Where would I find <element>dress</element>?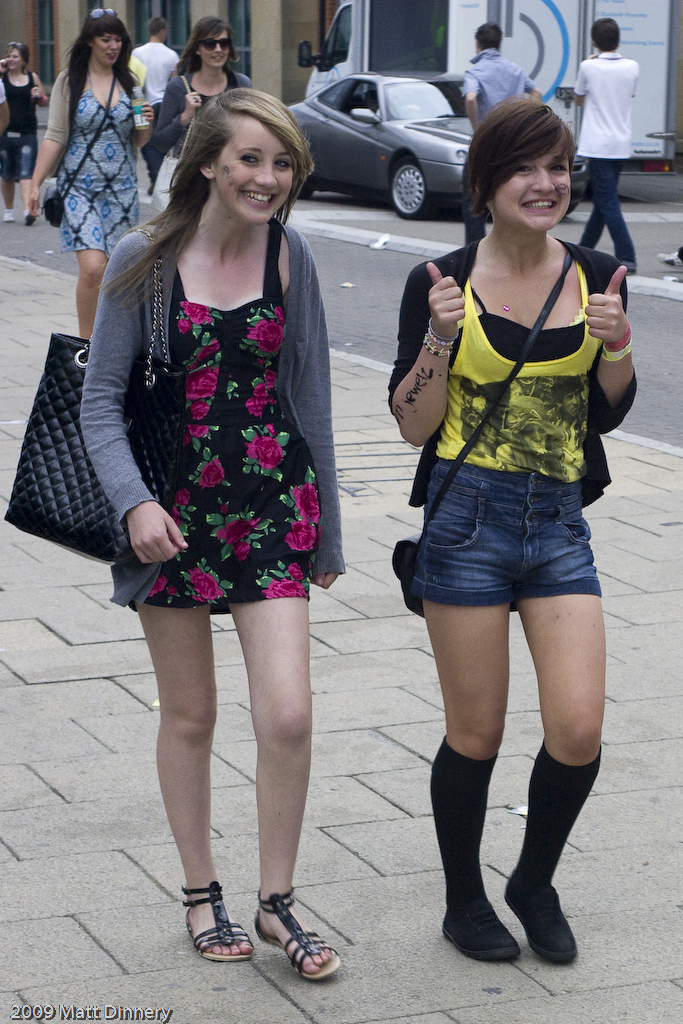
At bbox=(55, 70, 146, 256).
